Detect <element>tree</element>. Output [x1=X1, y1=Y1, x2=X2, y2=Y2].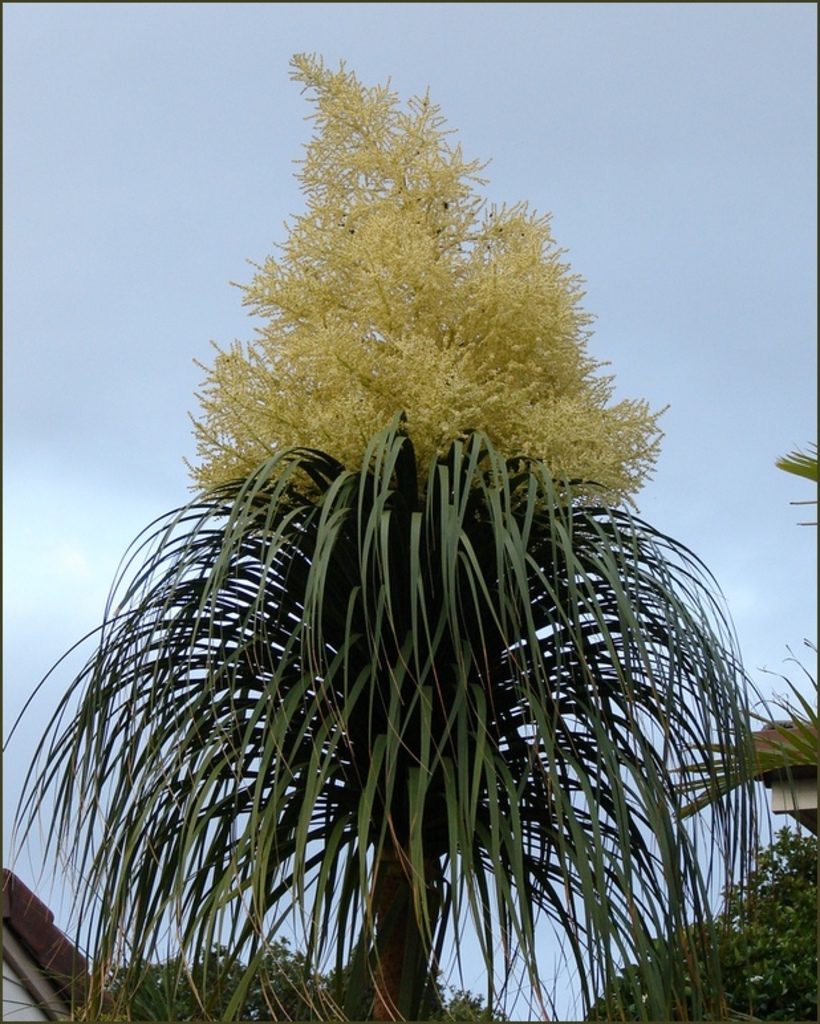
[x1=109, y1=938, x2=536, y2=1023].
